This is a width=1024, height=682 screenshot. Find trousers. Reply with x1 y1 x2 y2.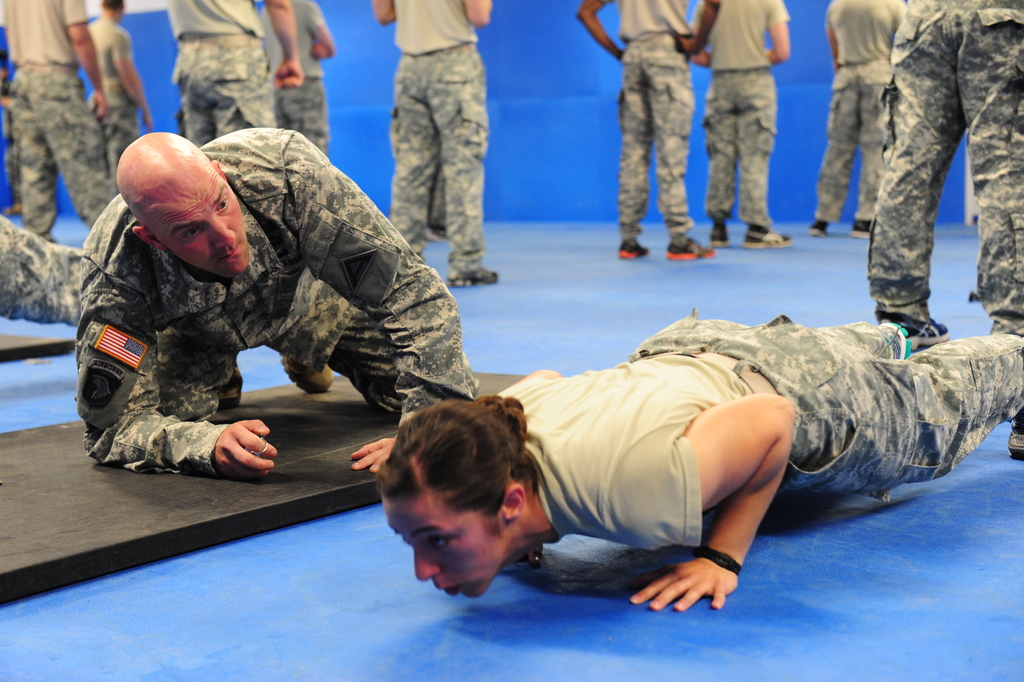
865 0 1023 337.
